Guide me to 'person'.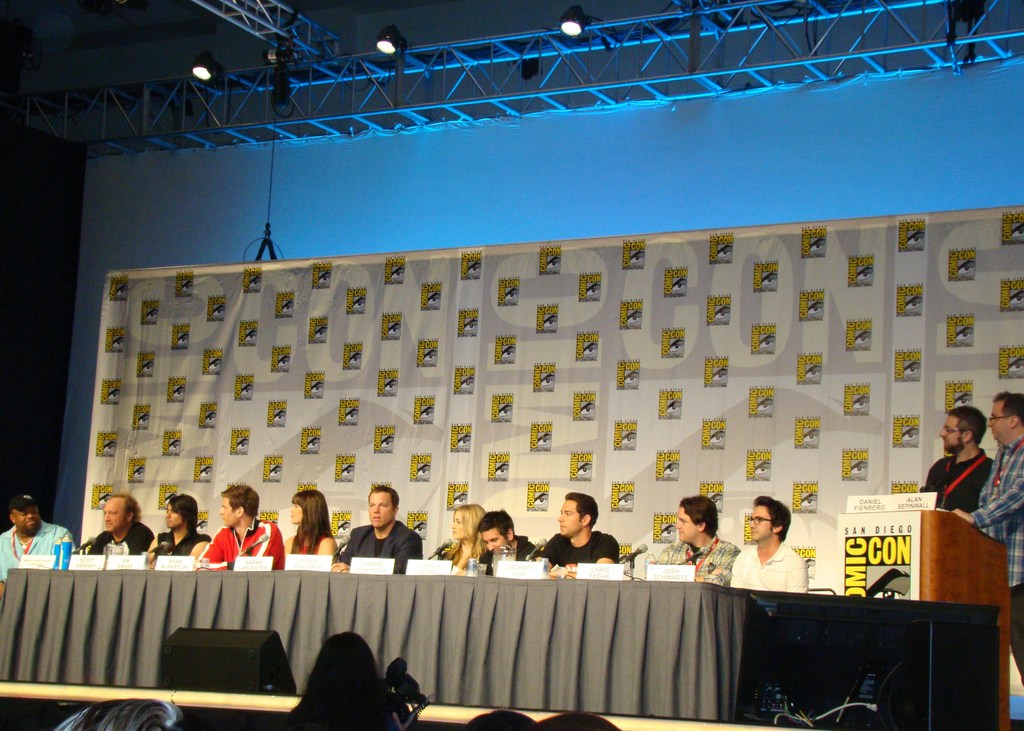
Guidance: locate(88, 491, 164, 556).
